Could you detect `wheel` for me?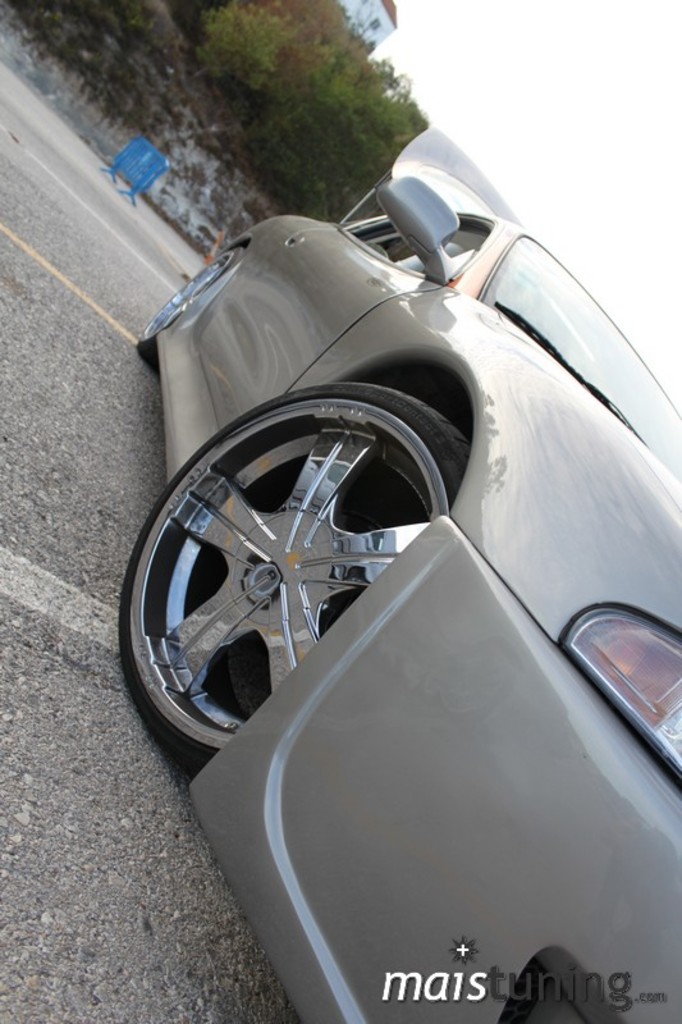
Detection result: 142:246:238:361.
